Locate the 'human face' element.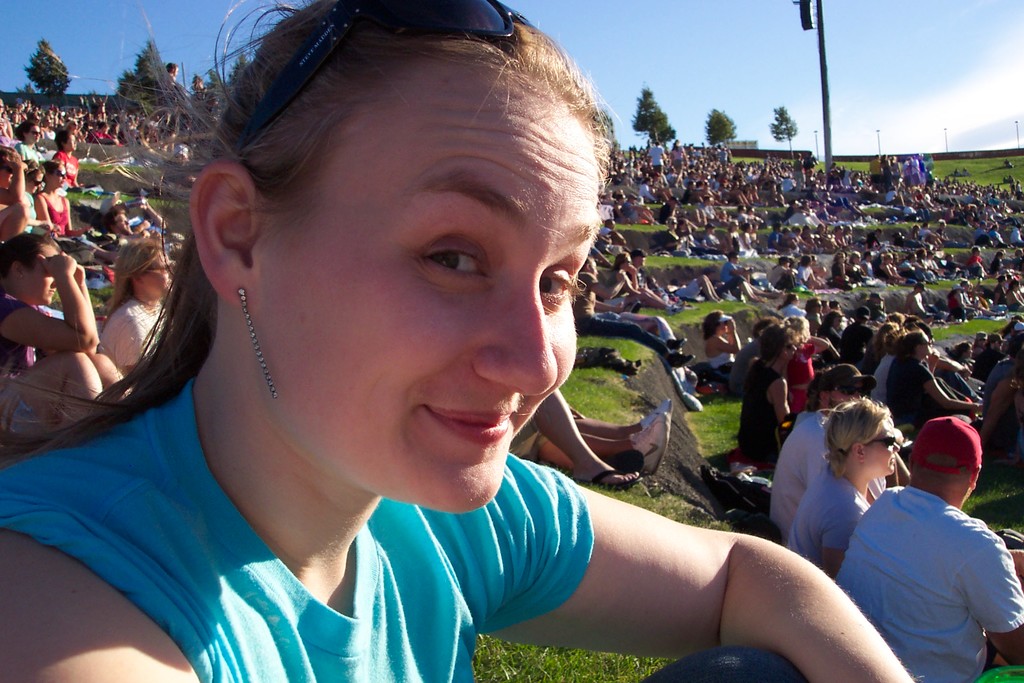
Element bbox: x1=26, y1=174, x2=44, y2=195.
